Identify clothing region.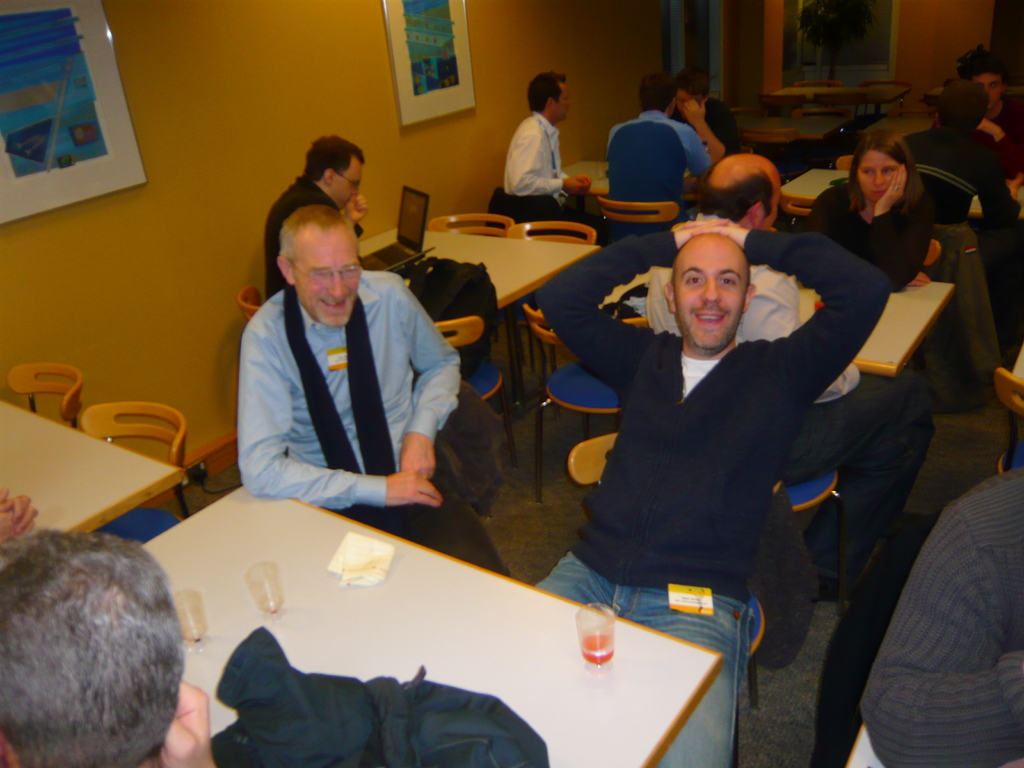
Region: <box>500,109,607,241</box>.
